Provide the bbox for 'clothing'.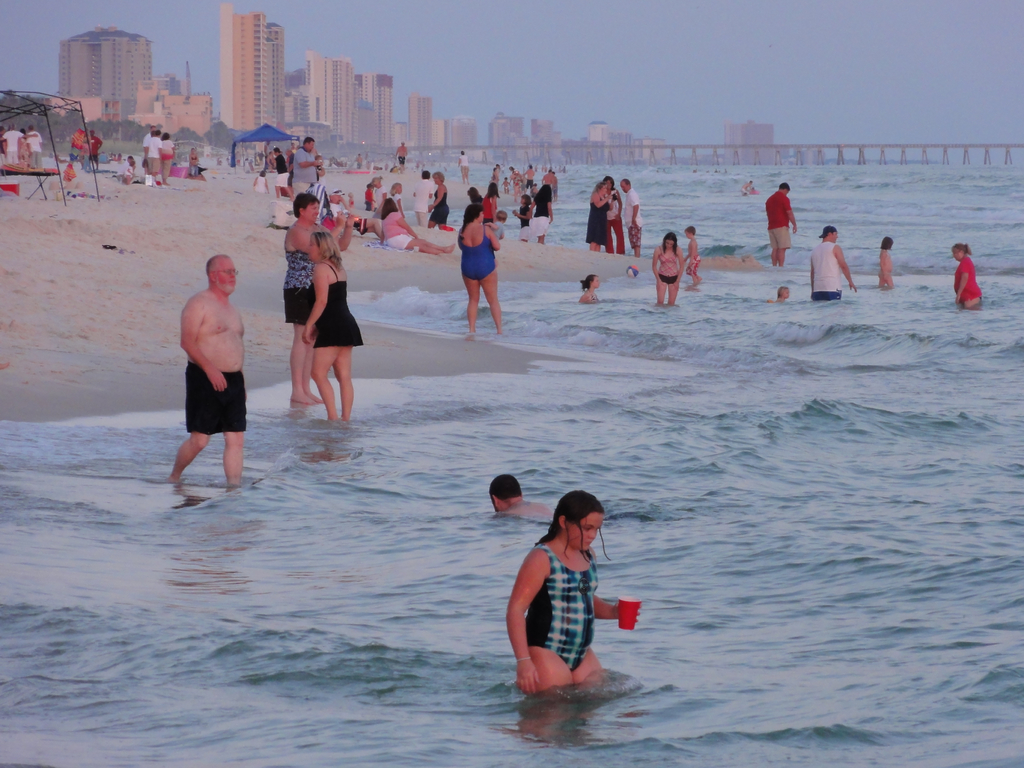
[810, 248, 845, 300].
